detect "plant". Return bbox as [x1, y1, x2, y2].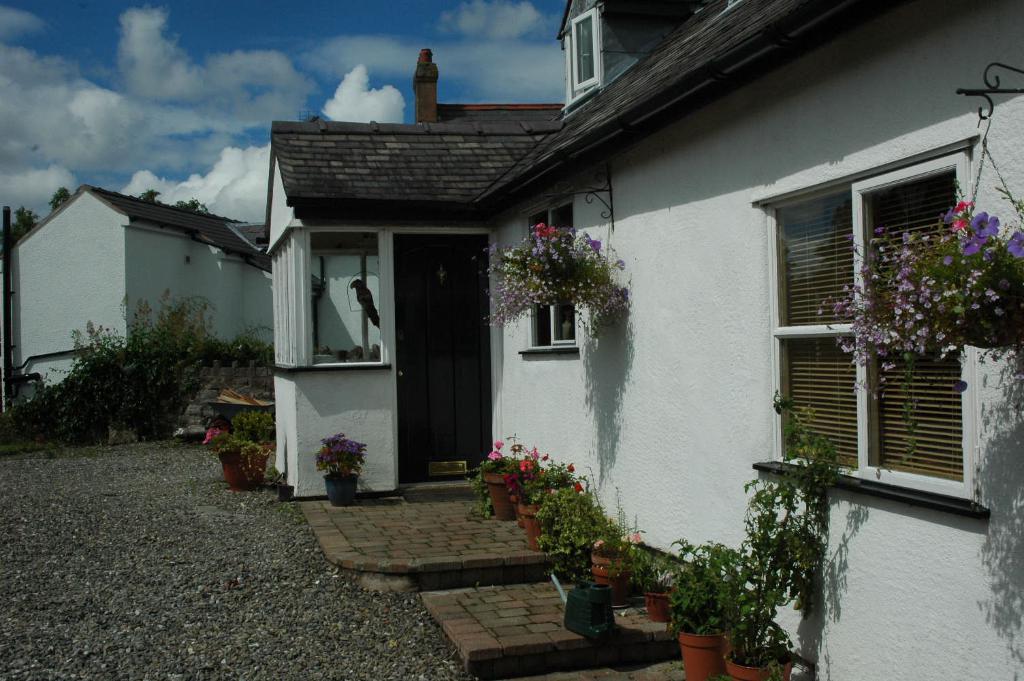
[667, 534, 745, 636].
